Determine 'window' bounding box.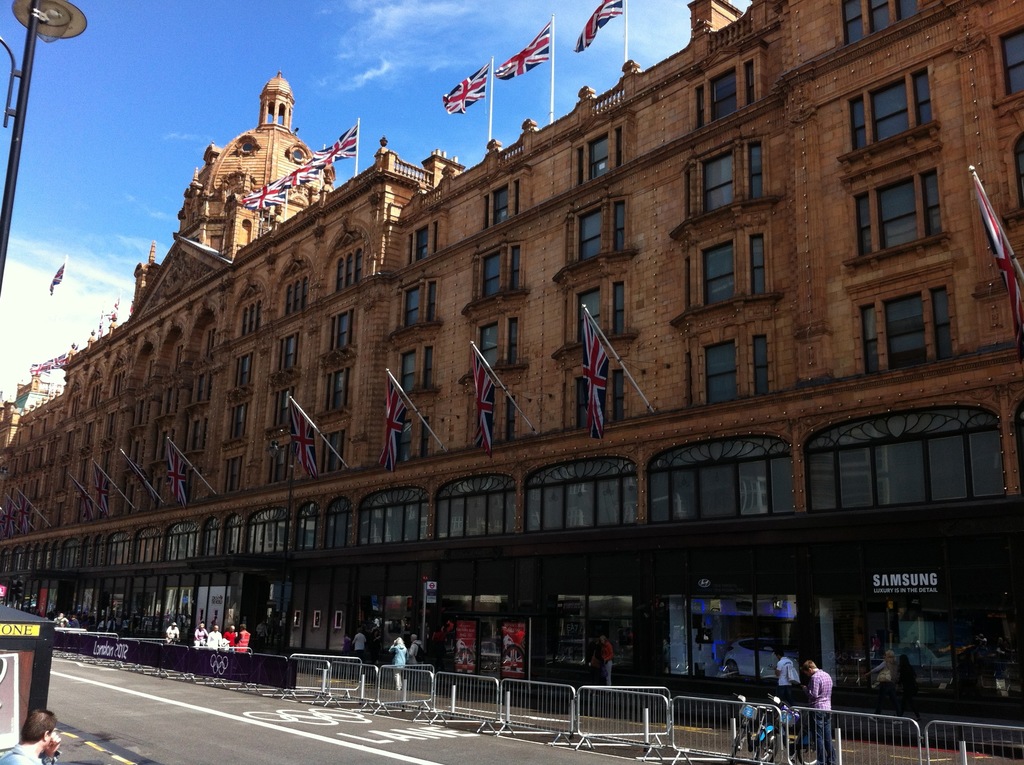
Determined: (x1=397, y1=342, x2=433, y2=391).
